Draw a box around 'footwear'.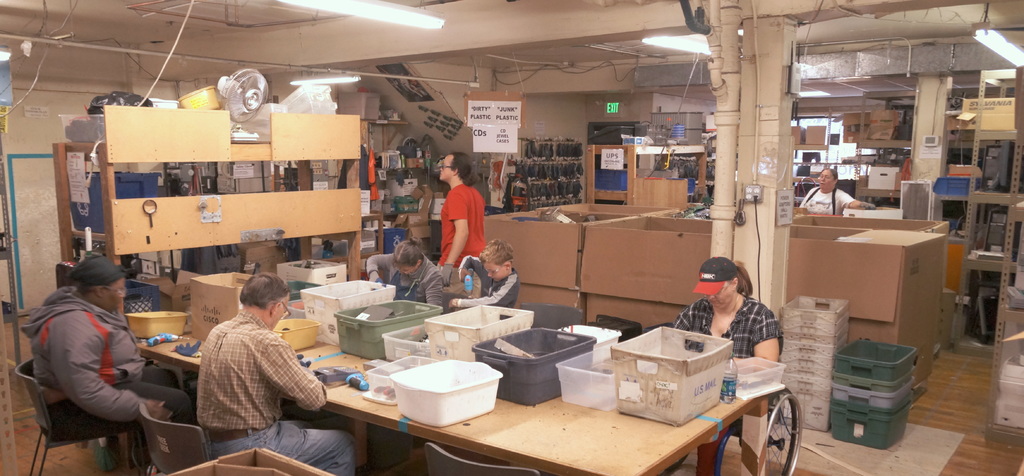
(x1=147, y1=464, x2=162, y2=475).
